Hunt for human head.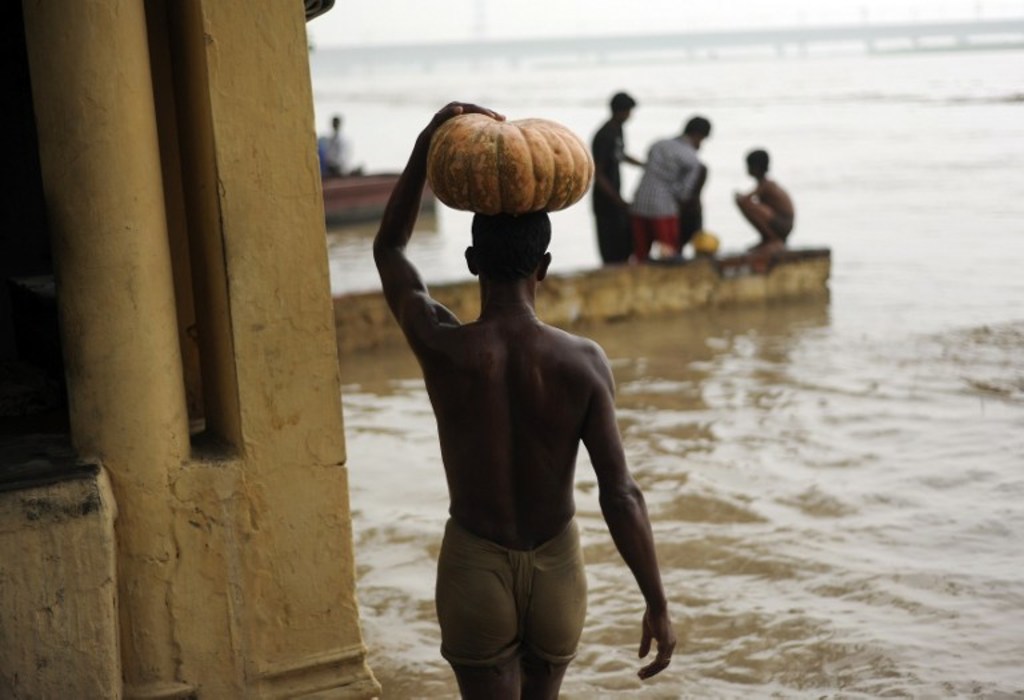
Hunted down at bbox(689, 120, 709, 145).
